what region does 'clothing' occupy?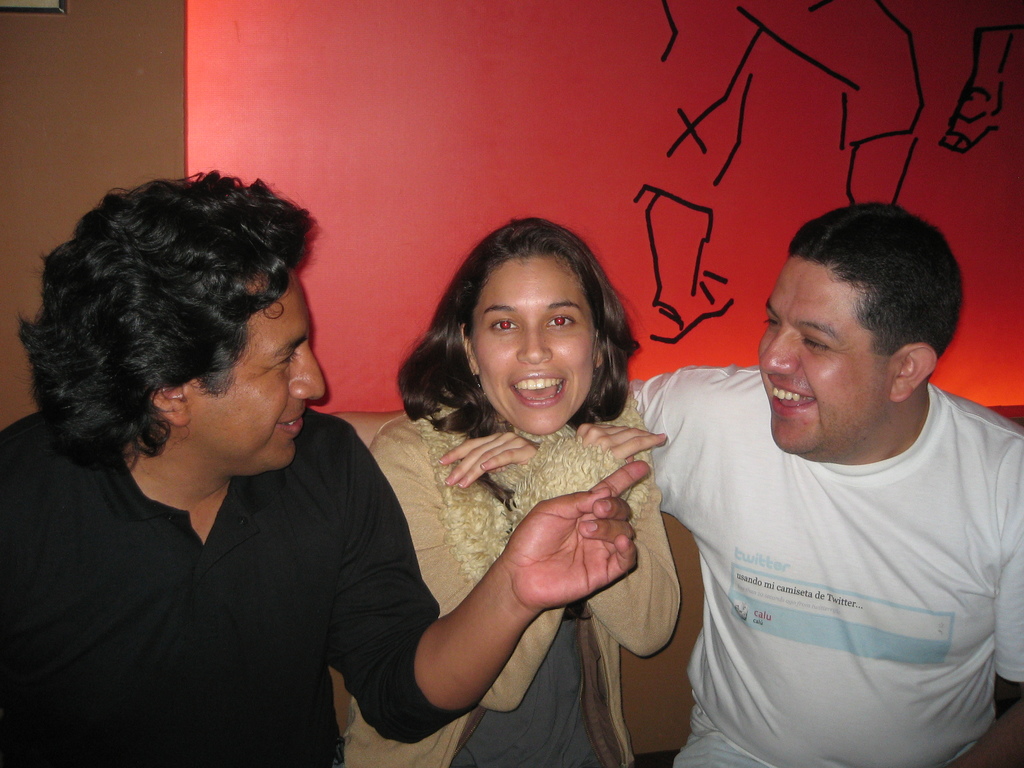
<bbox>0, 382, 454, 767</bbox>.
